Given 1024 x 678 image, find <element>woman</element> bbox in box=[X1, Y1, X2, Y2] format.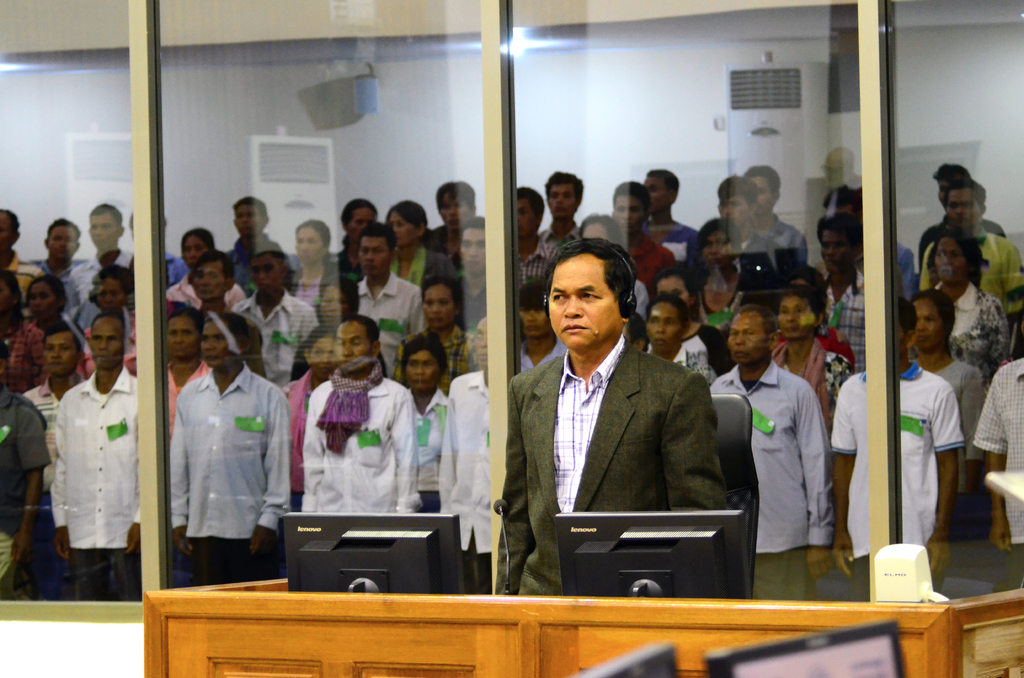
box=[913, 289, 987, 496].
